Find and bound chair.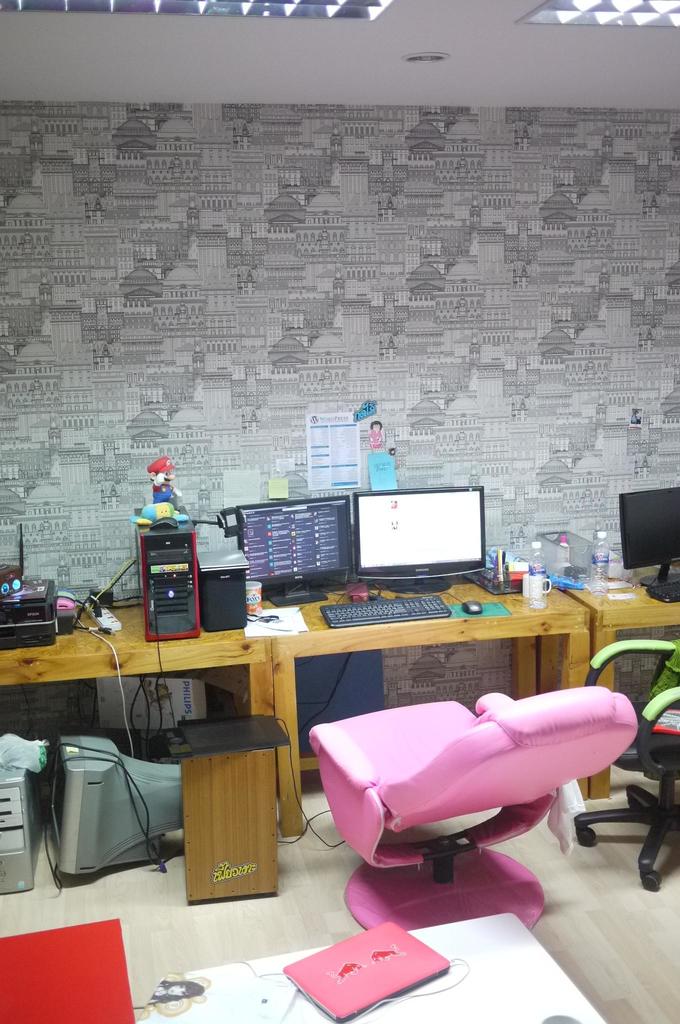
Bound: left=309, top=664, right=647, bottom=935.
